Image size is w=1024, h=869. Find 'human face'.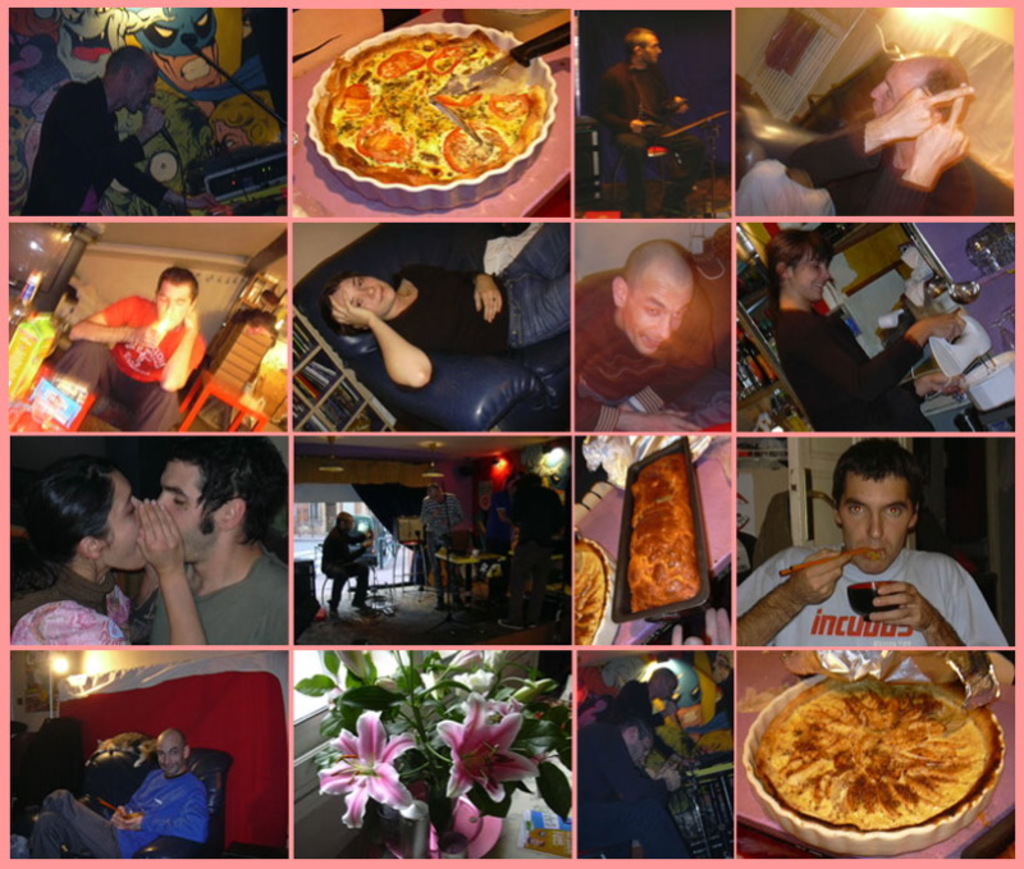
{"x1": 155, "y1": 283, "x2": 188, "y2": 325}.
